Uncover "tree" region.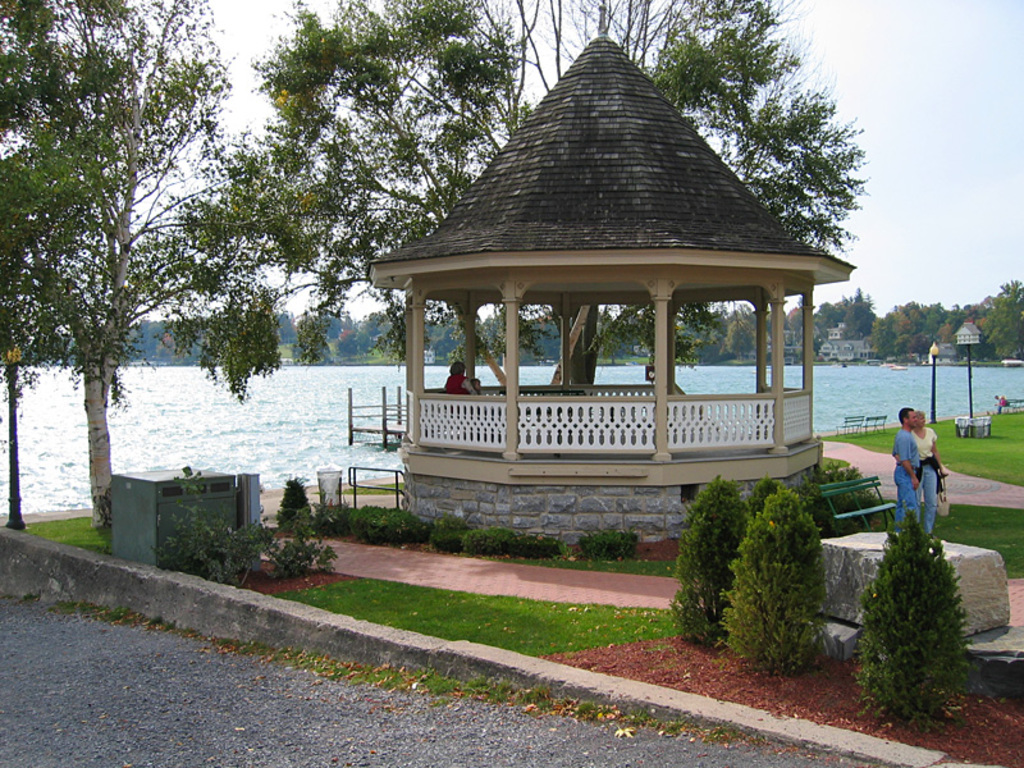
Uncovered: detection(677, 481, 753, 634).
